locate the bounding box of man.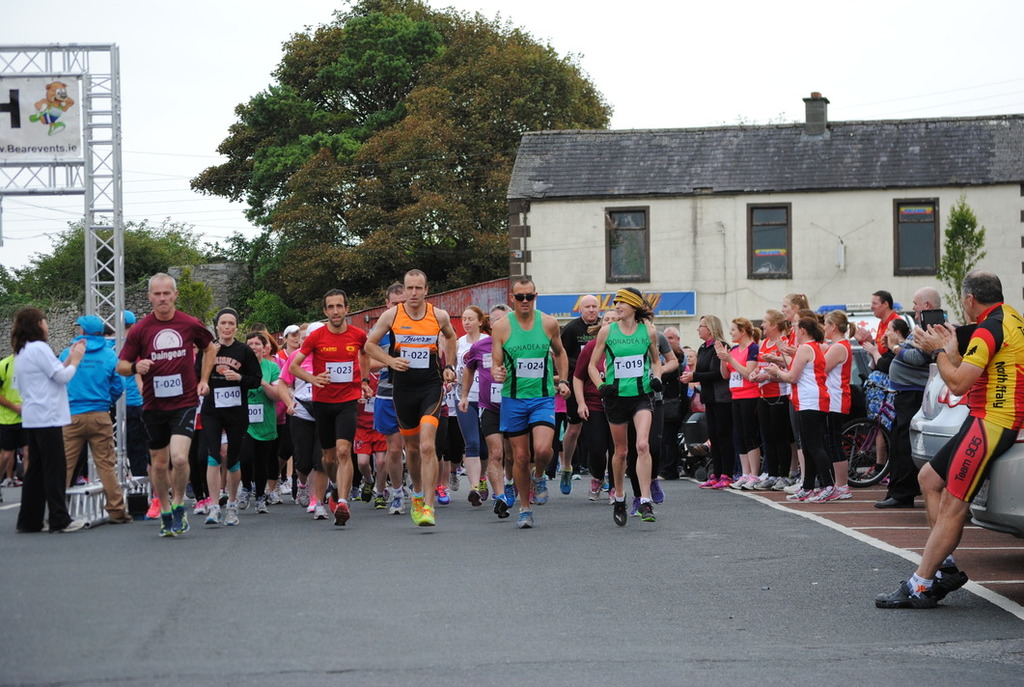
Bounding box: (283, 289, 368, 529).
